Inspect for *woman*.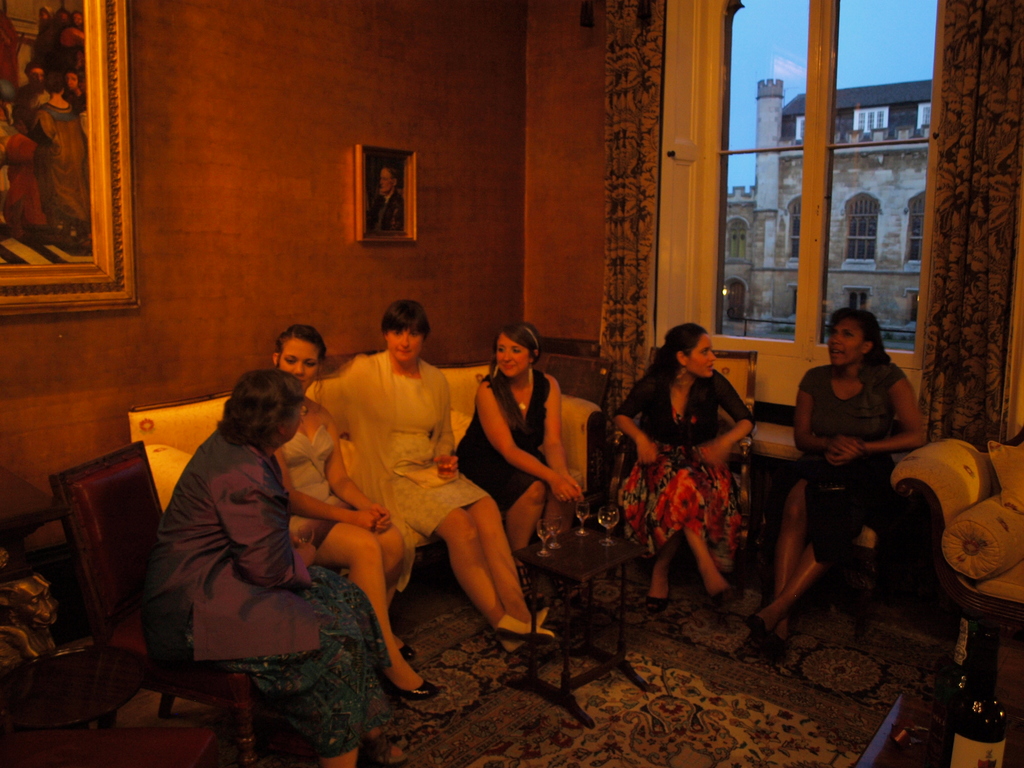
Inspection: left=451, top=320, right=593, bottom=605.
